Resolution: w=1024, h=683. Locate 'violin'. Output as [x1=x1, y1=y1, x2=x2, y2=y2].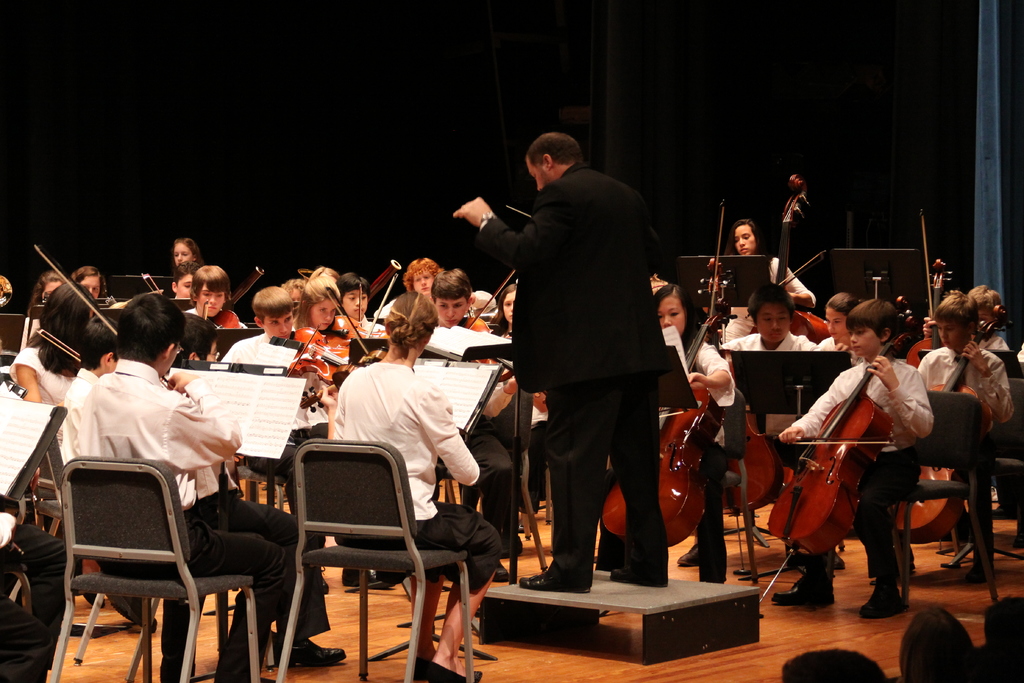
[x1=333, y1=364, x2=360, y2=390].
